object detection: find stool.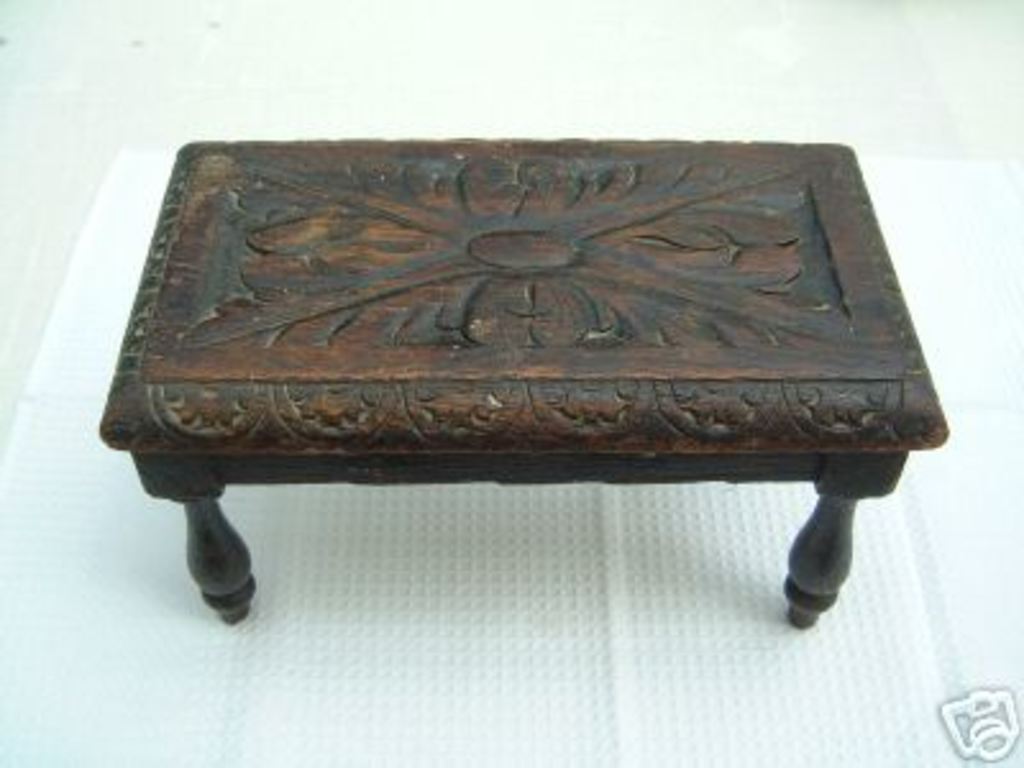
{"x1": 97, "y1": 133, "x2": 950, "y2": 632}.
